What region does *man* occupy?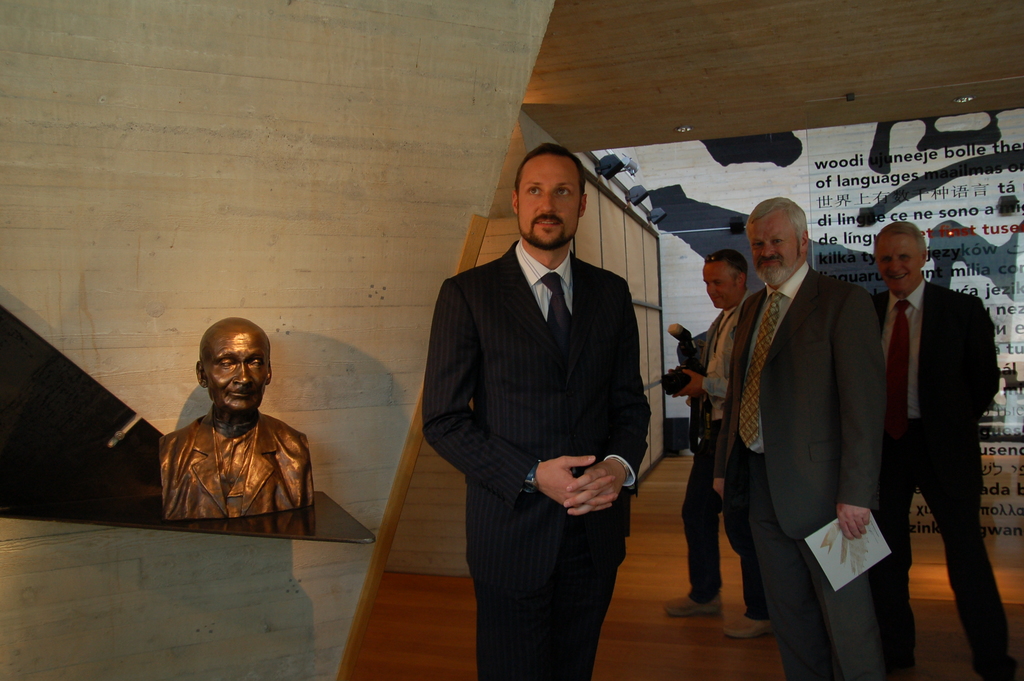
(156, 318, 316, 523).
